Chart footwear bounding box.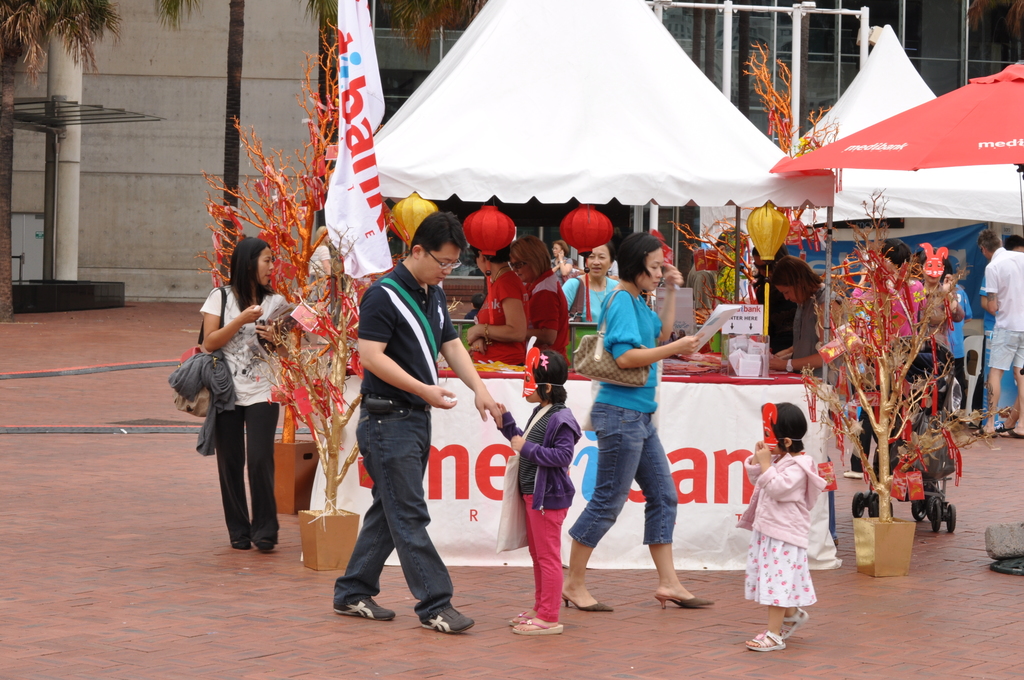
Charted: 404, 580, 470, 642.
